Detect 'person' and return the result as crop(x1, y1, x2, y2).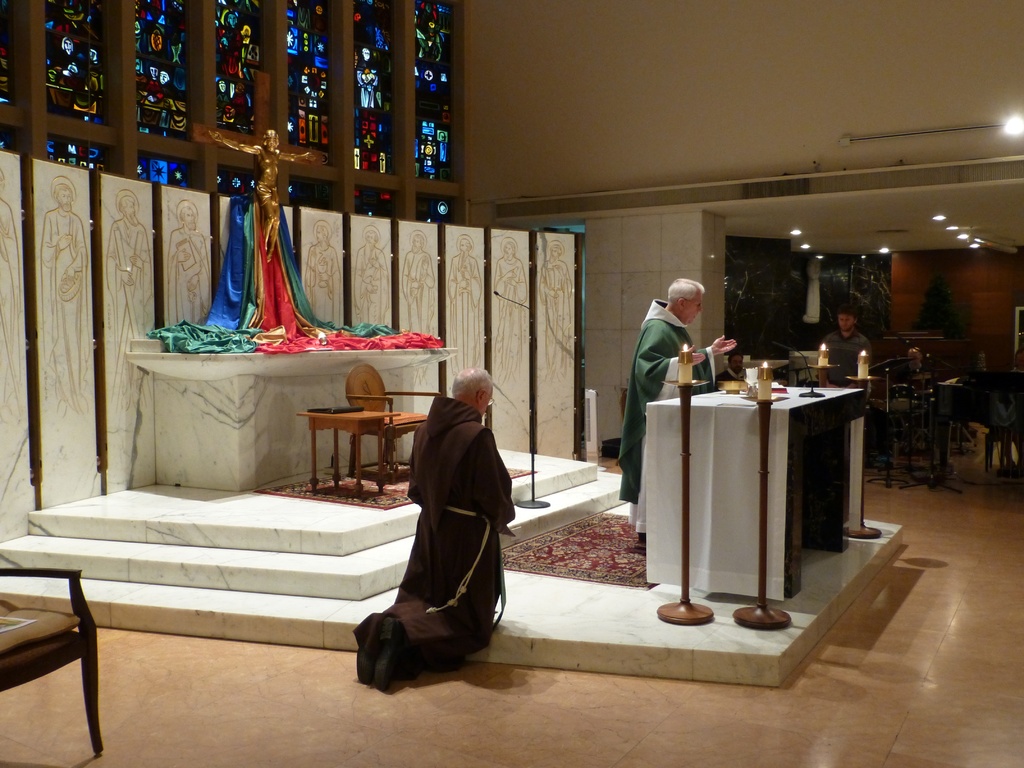
crop(619, 277, 738, 541).
